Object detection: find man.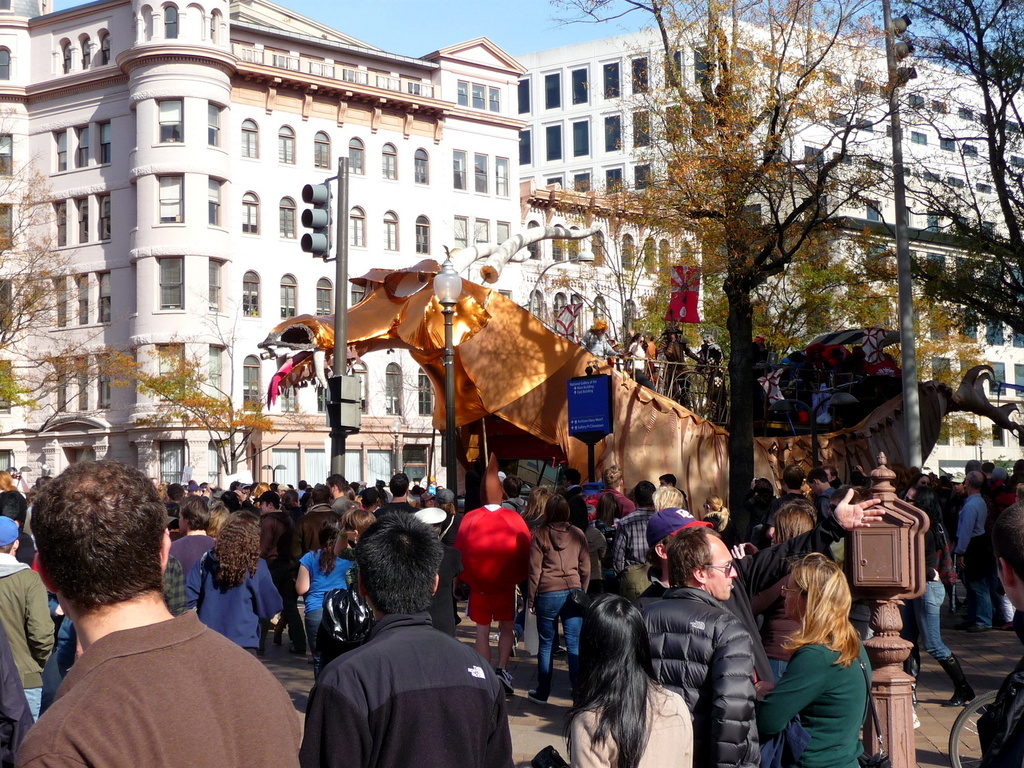
(x1=958, y1=468, x2=989, y2=633).
